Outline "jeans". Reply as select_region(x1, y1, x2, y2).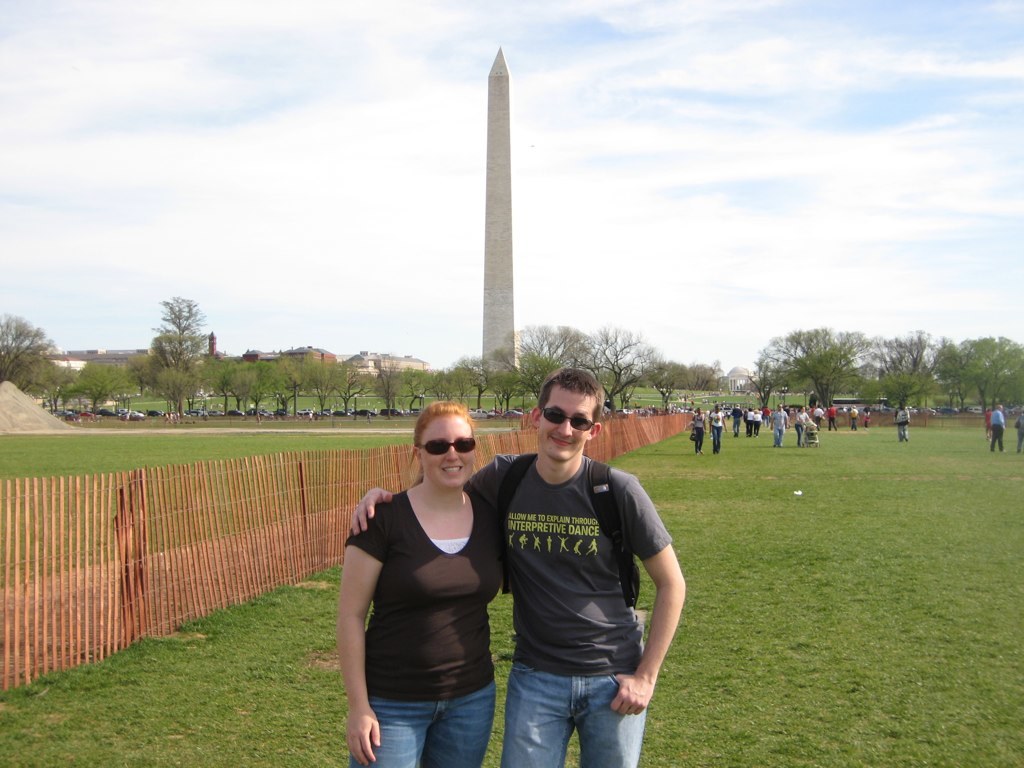
select_region(710, 423, 722, 450).
